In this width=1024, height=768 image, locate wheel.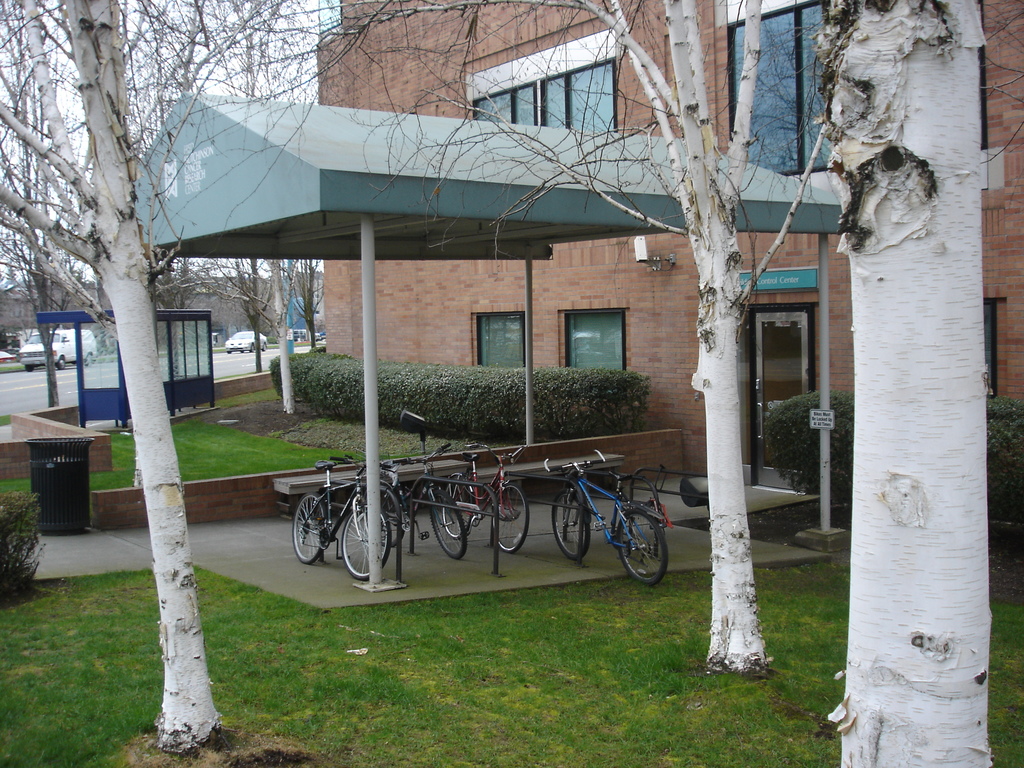
Bounding box: detection(291, 492, 324, 568).
